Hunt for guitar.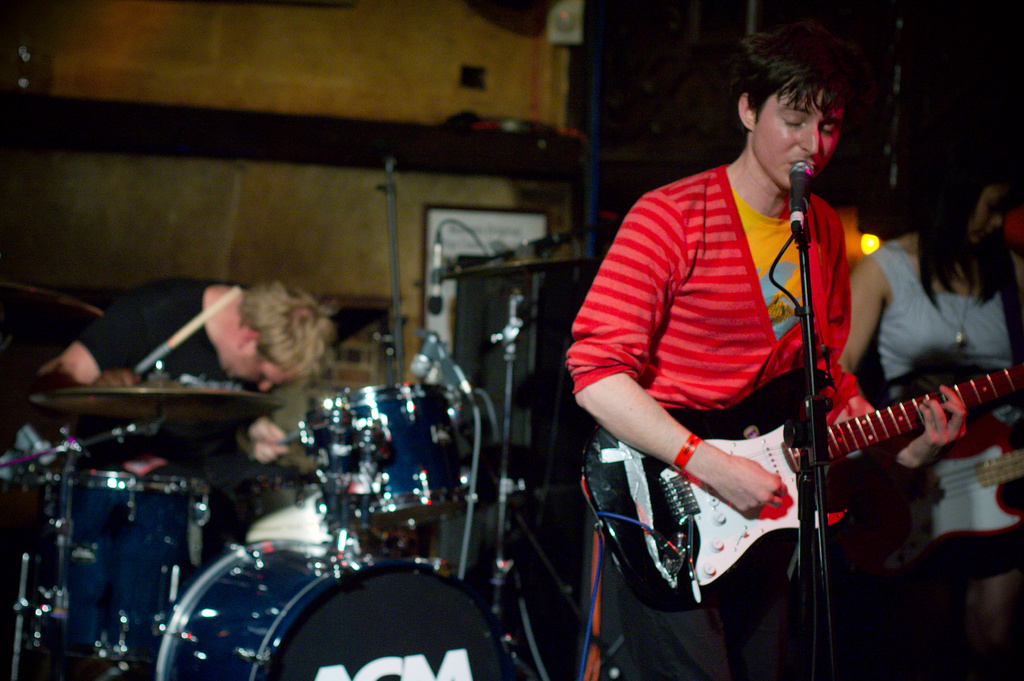
Hunted down at 579:360:1021:604.
